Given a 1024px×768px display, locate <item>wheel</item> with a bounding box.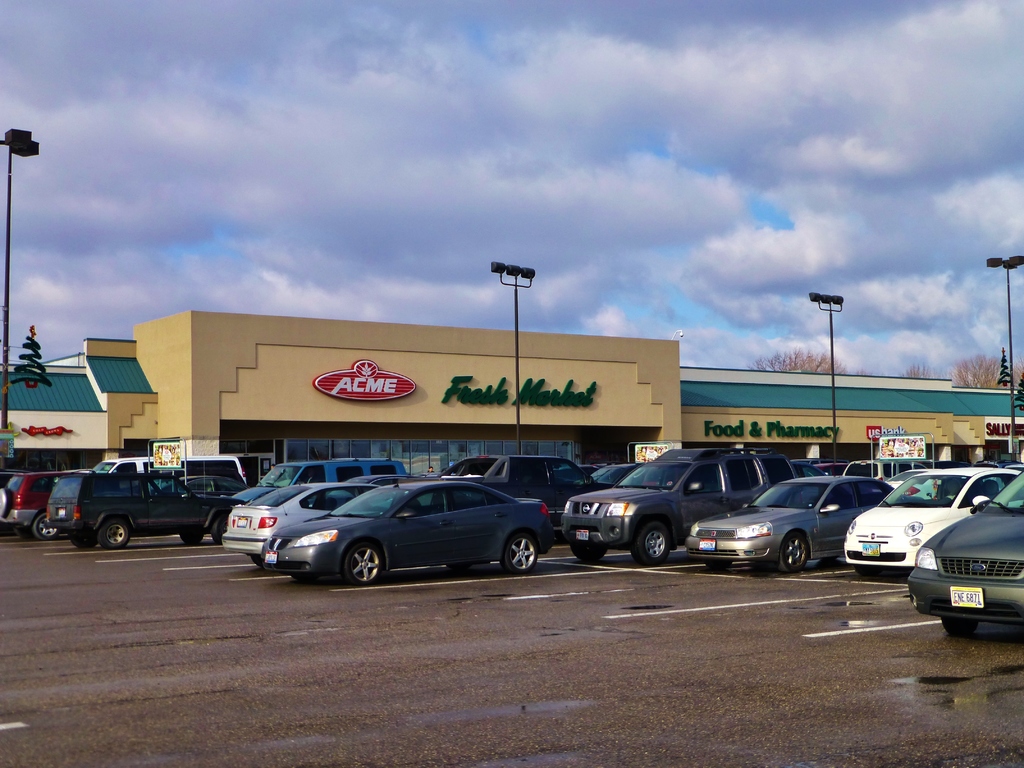
Located: 207, 515, 226, 545.
